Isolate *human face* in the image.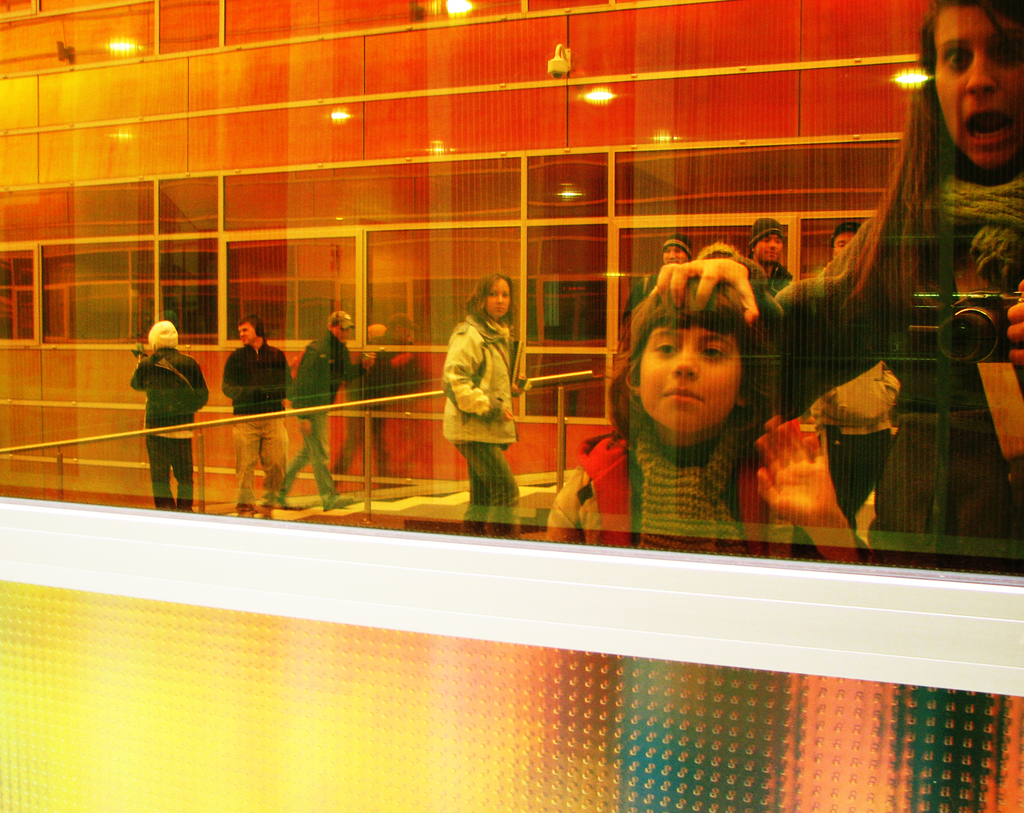
Isolated region: 331:328:351:343.
